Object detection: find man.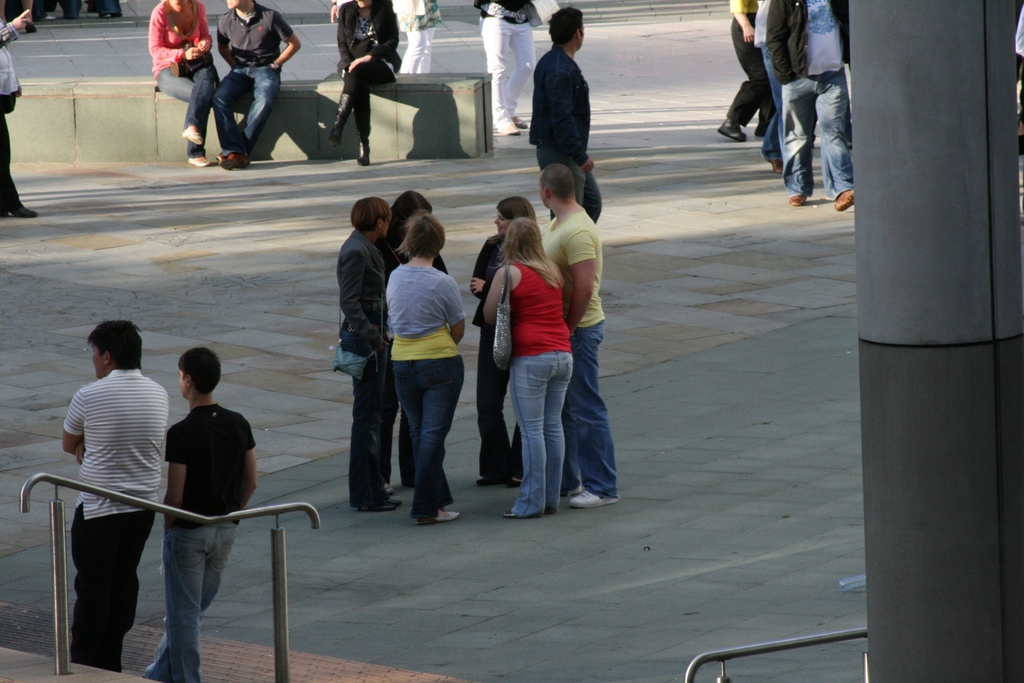
<bbox>538, 163, 619, 506</bbox>.
